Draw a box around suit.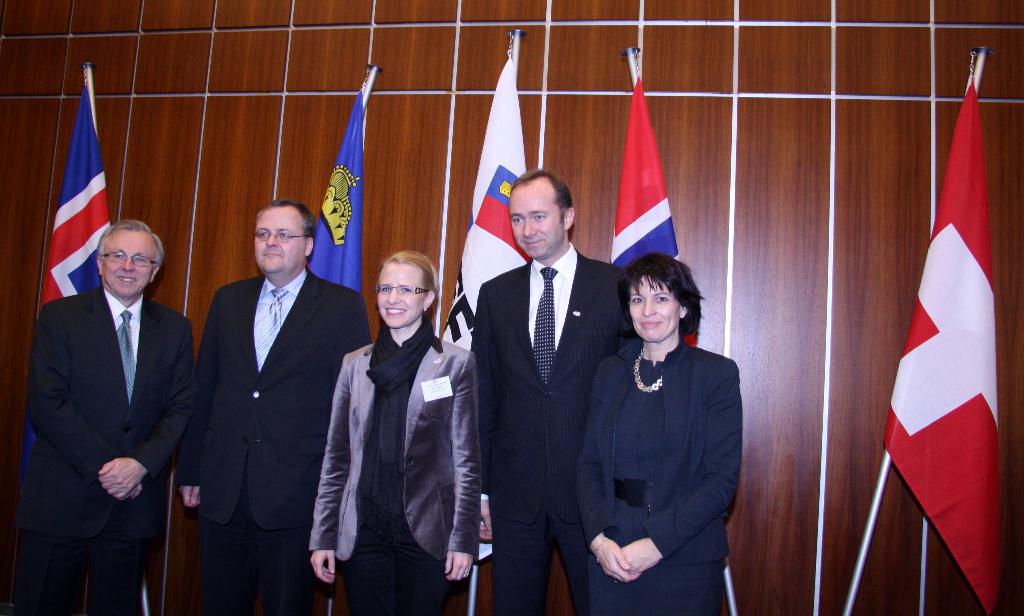
l=569, t=346, r=739, b=615.
